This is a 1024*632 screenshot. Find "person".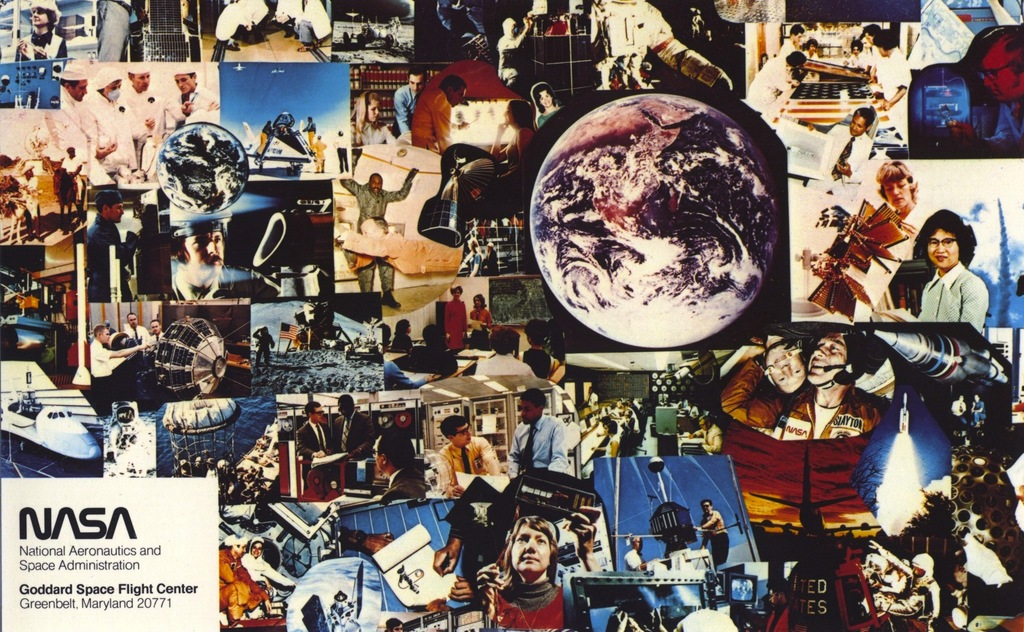
Bounding box: rect(870, 541, 934, 631).
